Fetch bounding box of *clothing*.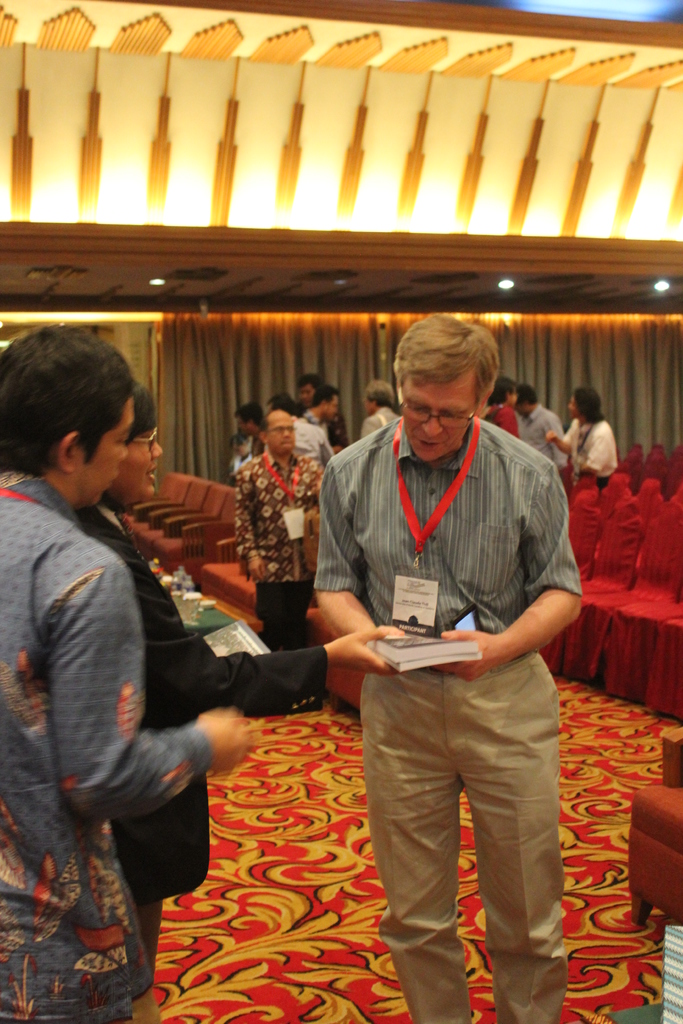
Bbox: locate(534, 390, 569, 472).
